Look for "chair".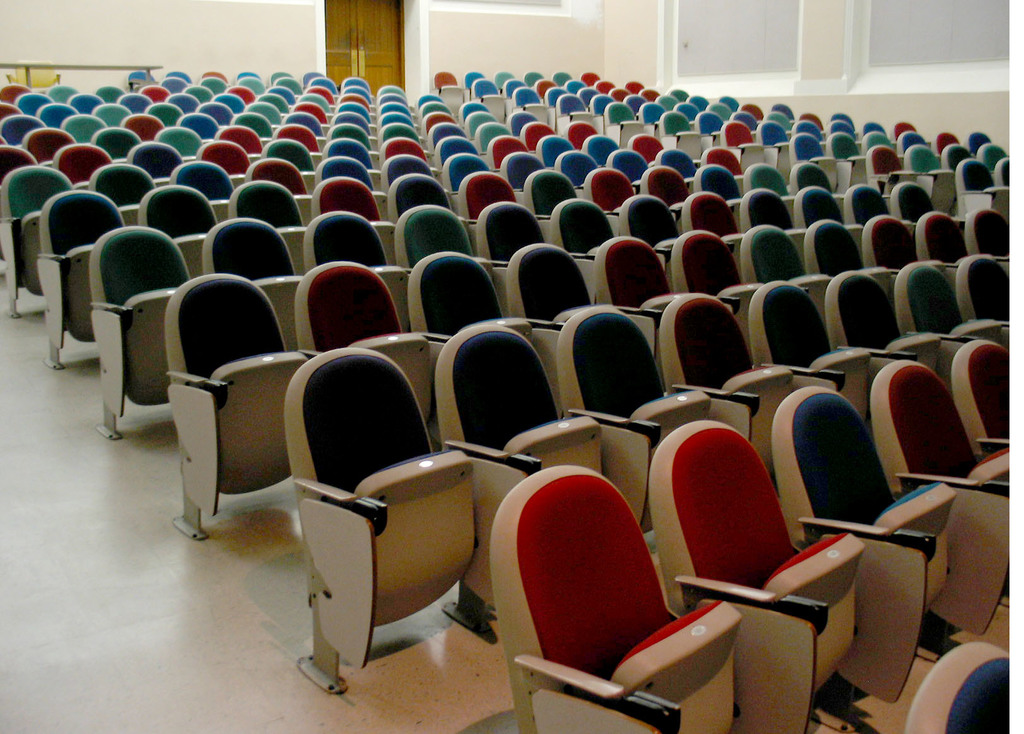
Found: [830,109,858,136].
